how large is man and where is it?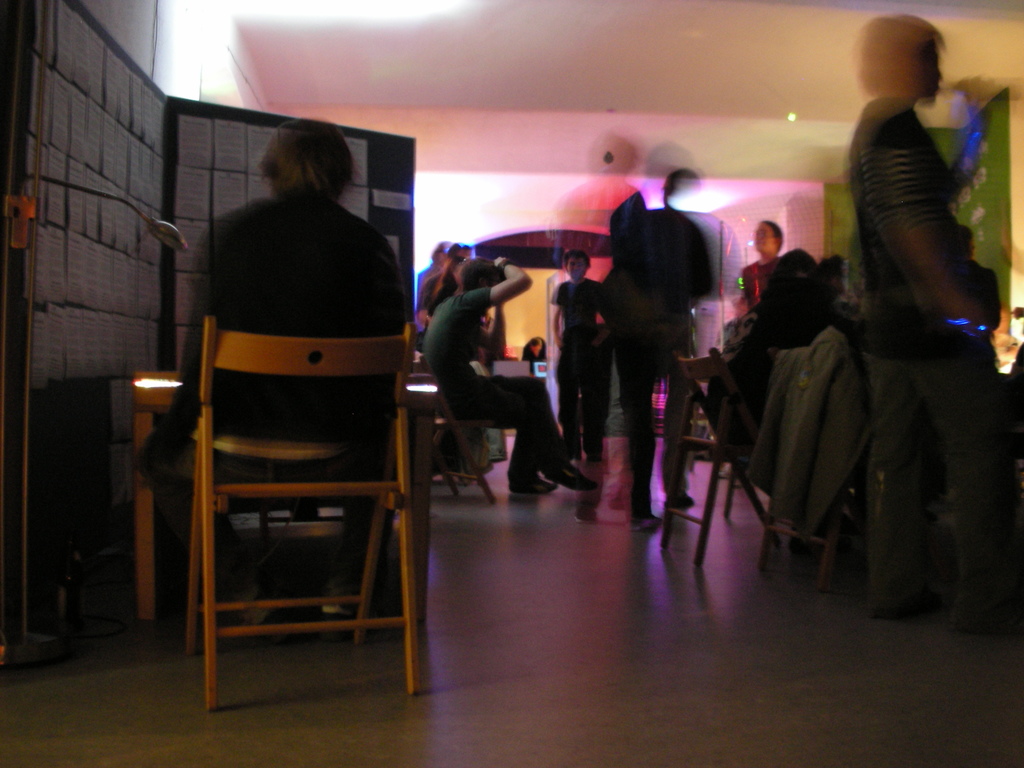
Bounding box: [845,17,1023,632].
